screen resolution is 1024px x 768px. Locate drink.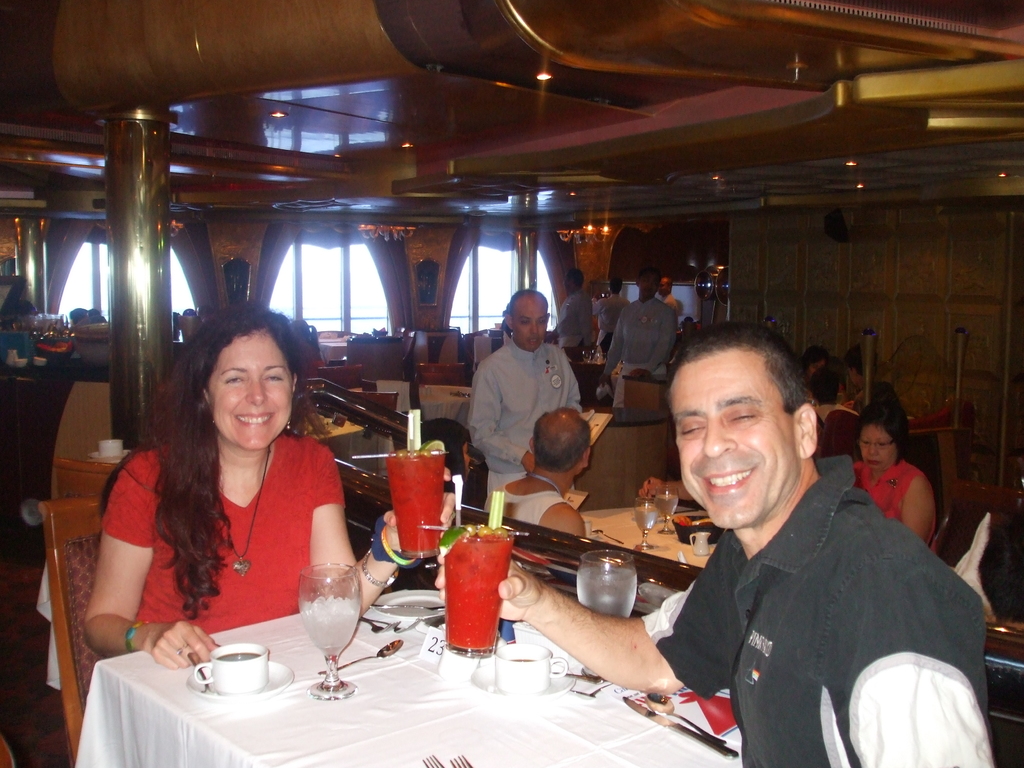
{"x1": 657, "y1": 492, "x2": 682, "y2": 518}.
